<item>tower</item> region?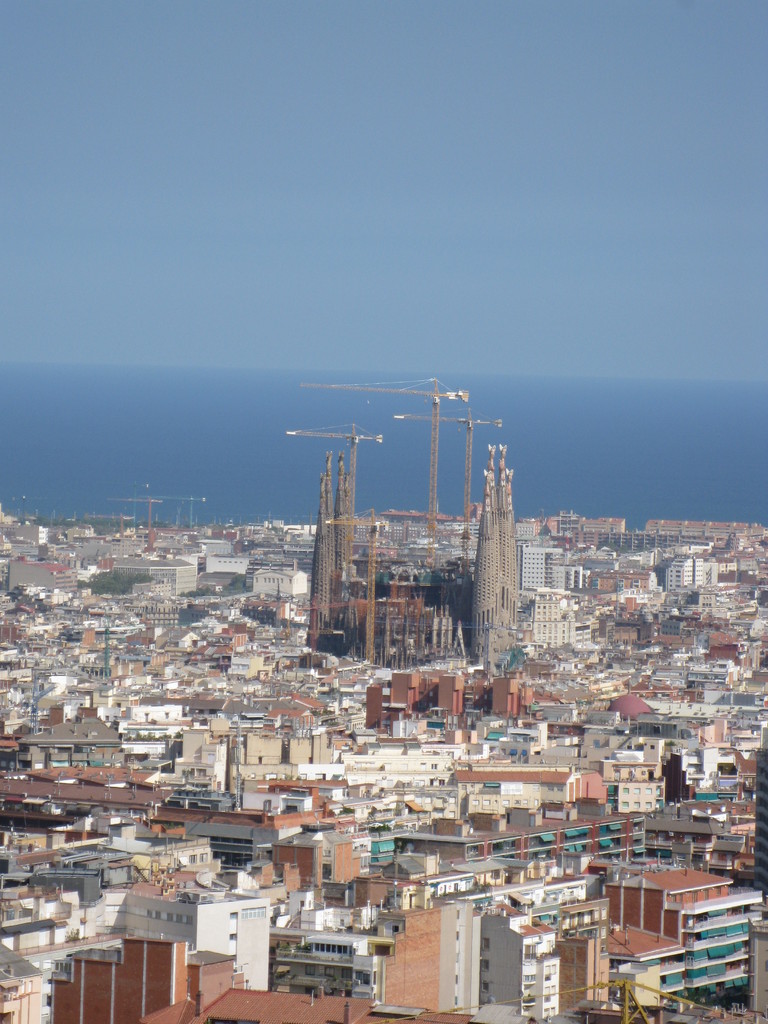
[337, 449, 358, 568]
